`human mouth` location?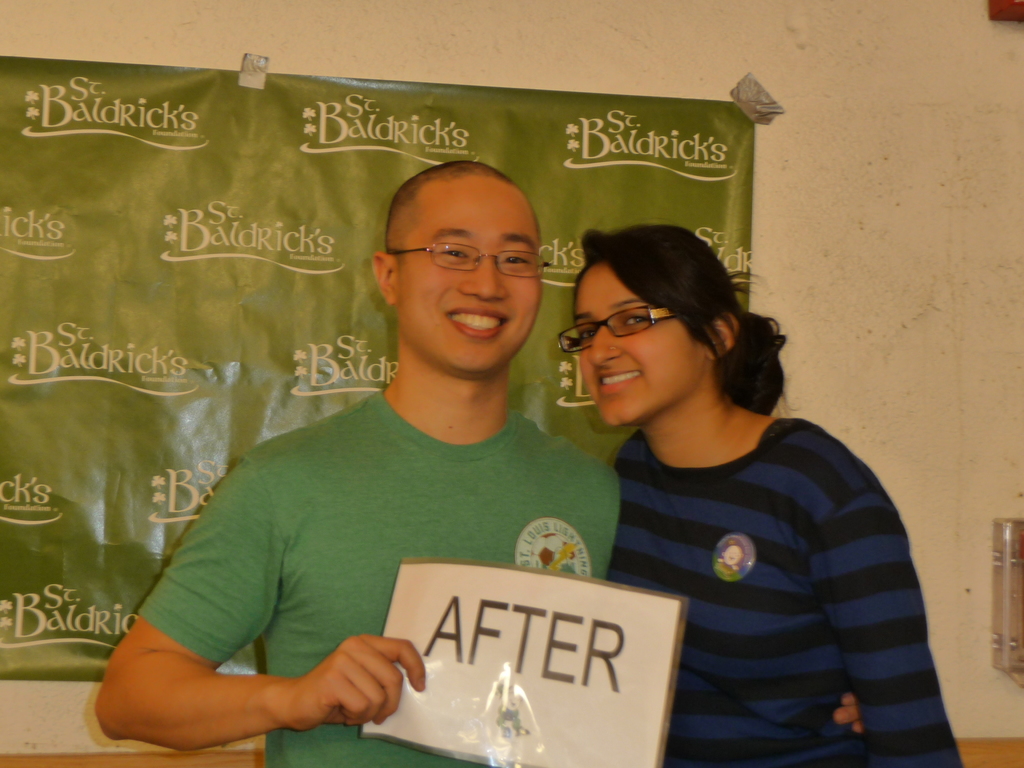
locate(593, 364, 645, 397)
